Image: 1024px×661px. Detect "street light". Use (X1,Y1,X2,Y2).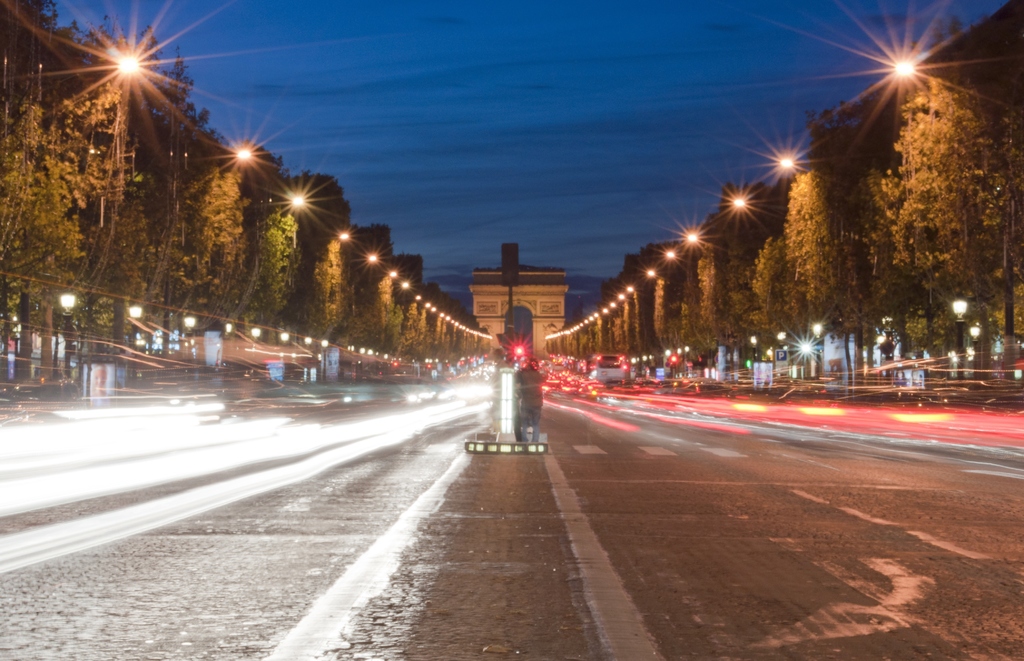
(954,288,965,382).
